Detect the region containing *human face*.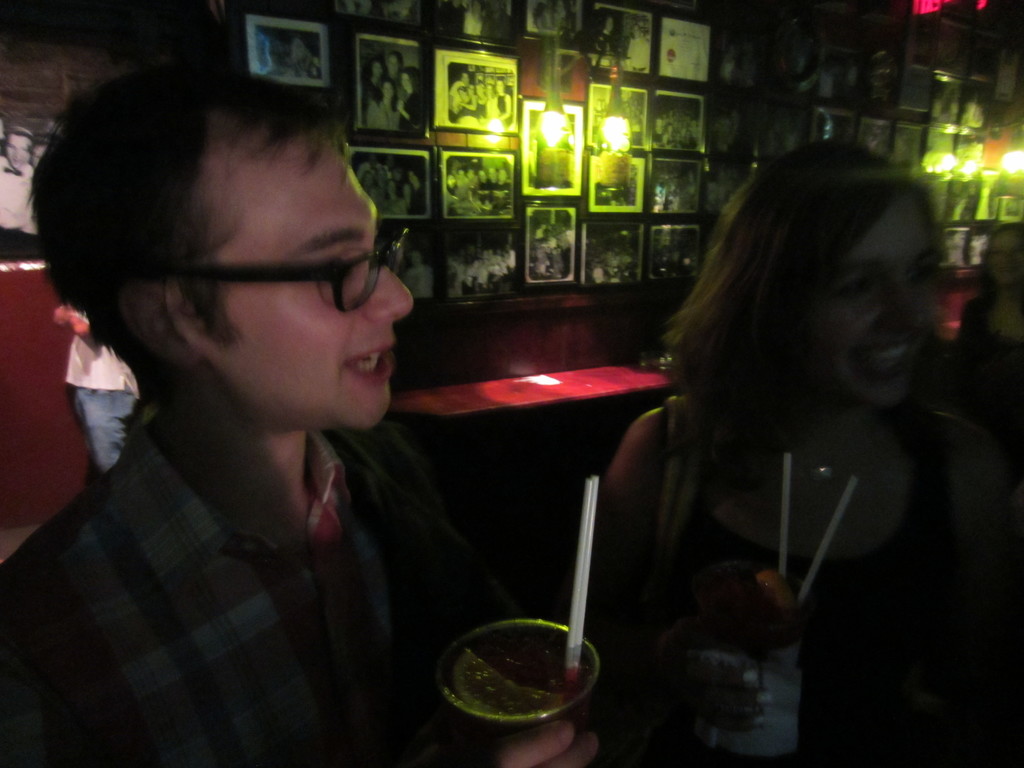
bbox=(403, 77, 413, 89).
